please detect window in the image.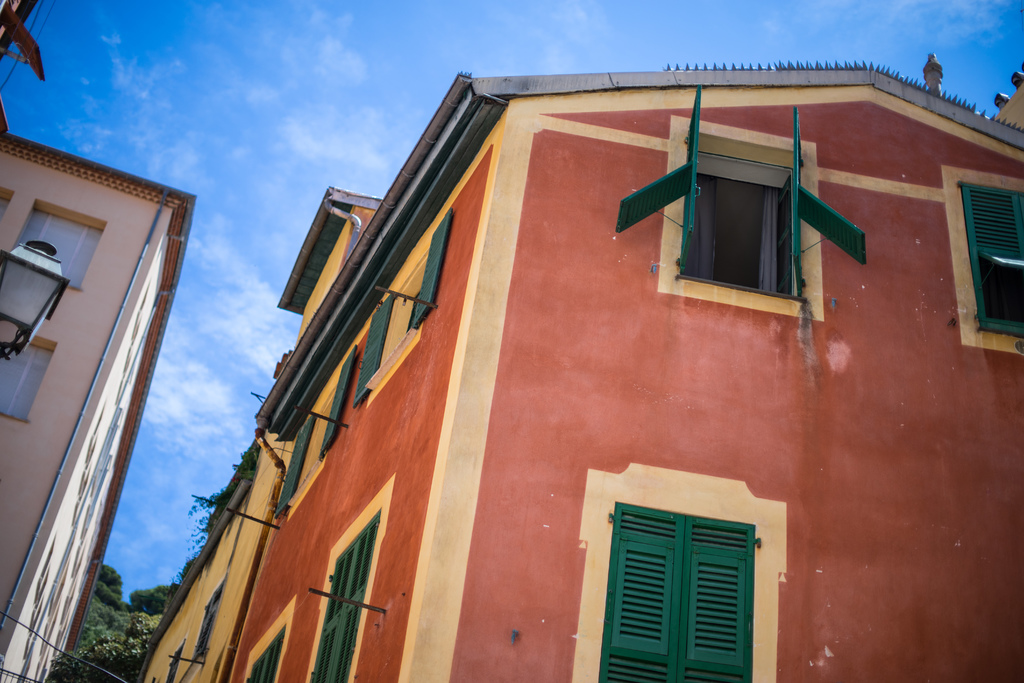
{"left": 687, "top": 129, "right": 824, "bottom": 307}.
